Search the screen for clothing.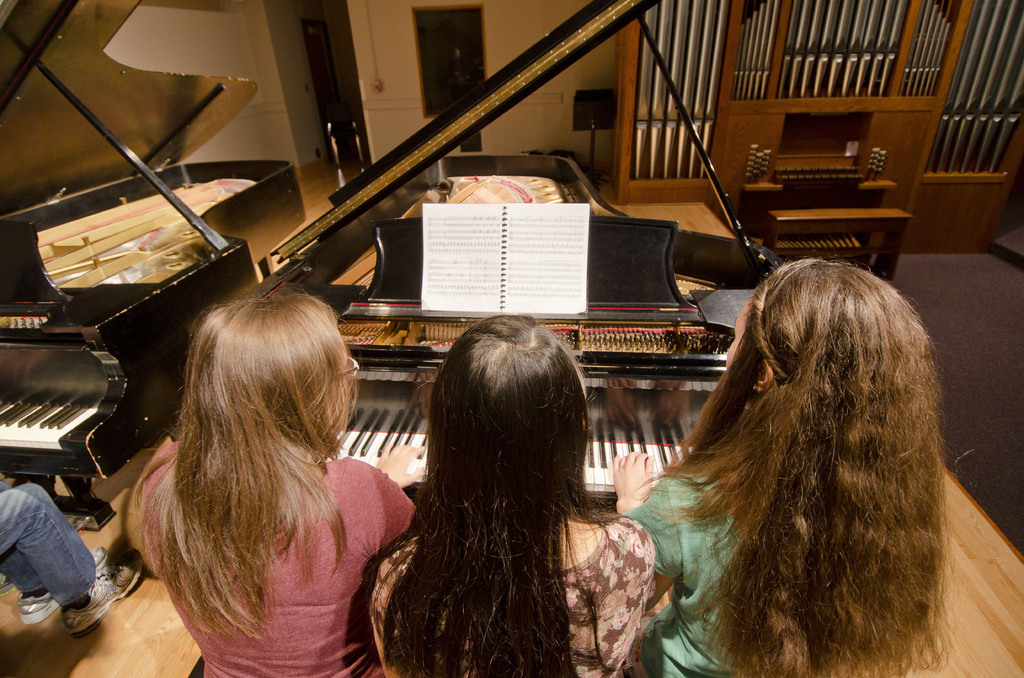
Found at bbox=(141, 439, 416, 677).
